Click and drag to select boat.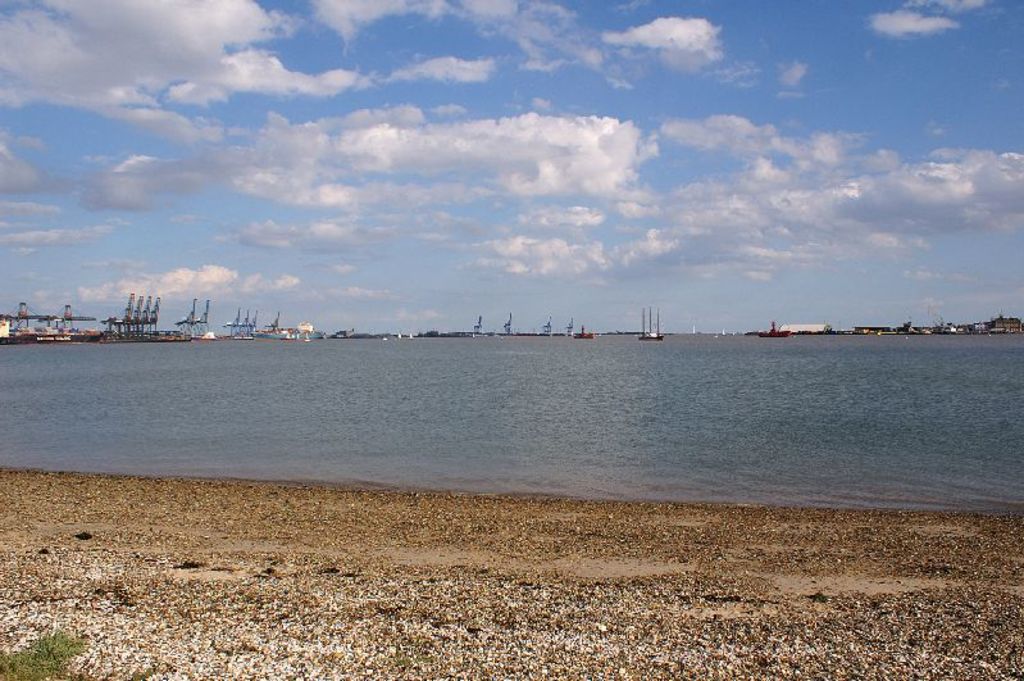
Selection: bbox=[568, 323, 601, 346].
